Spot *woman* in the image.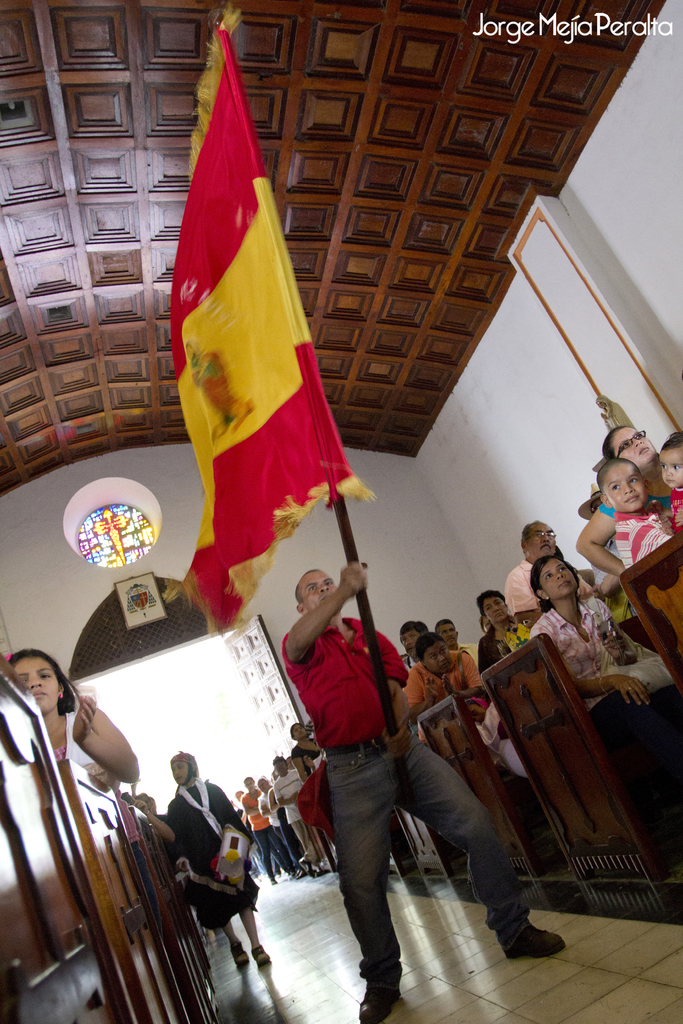
*woman* found at (163,749,265,972).
